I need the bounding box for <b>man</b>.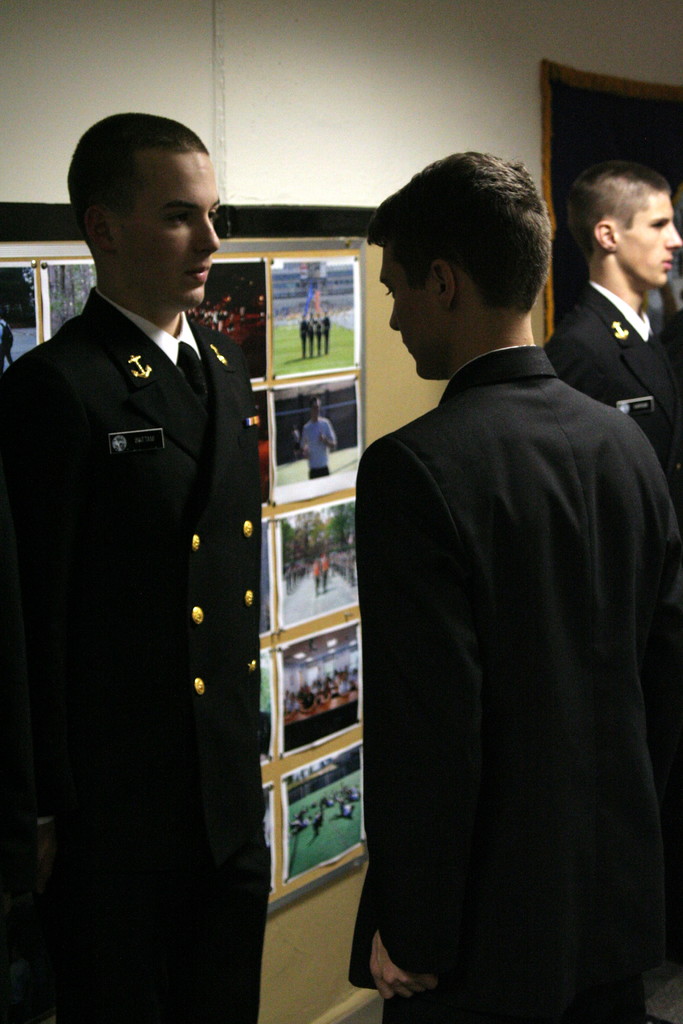
Here it is: l=322, t=134, r=682, b=1023.
